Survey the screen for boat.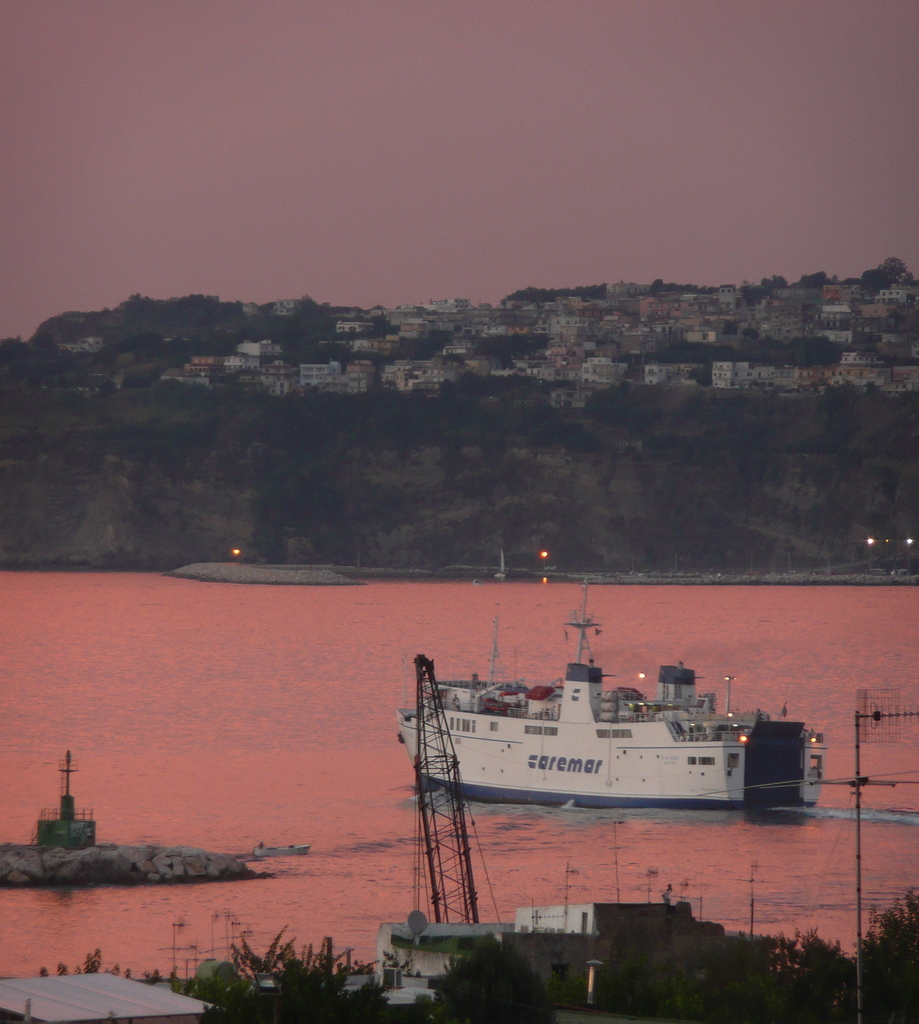
Survey found: 416,598,859,819.
